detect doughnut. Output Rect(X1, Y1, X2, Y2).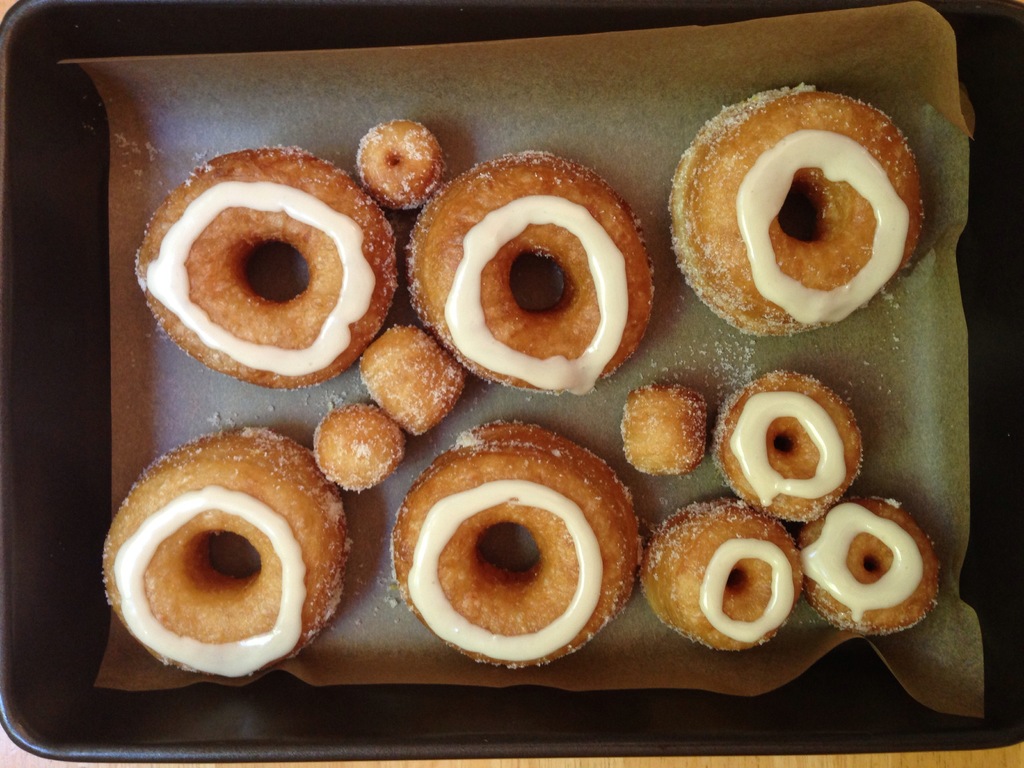
Rect(96, 430, 344, 673).
